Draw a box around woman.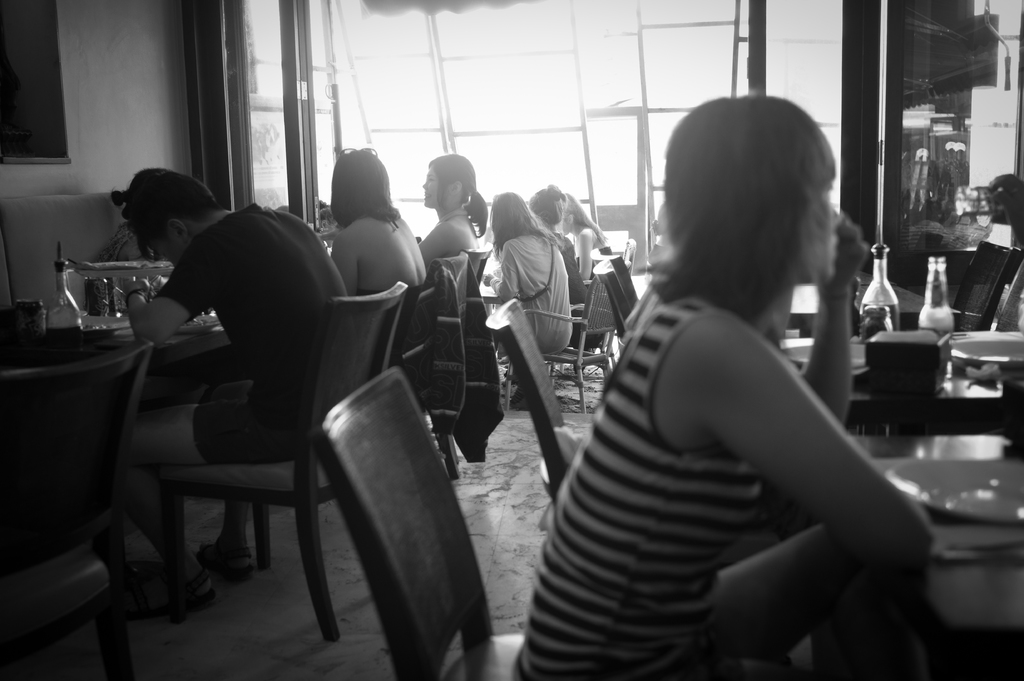
crop(561, 190, 614, 287).
